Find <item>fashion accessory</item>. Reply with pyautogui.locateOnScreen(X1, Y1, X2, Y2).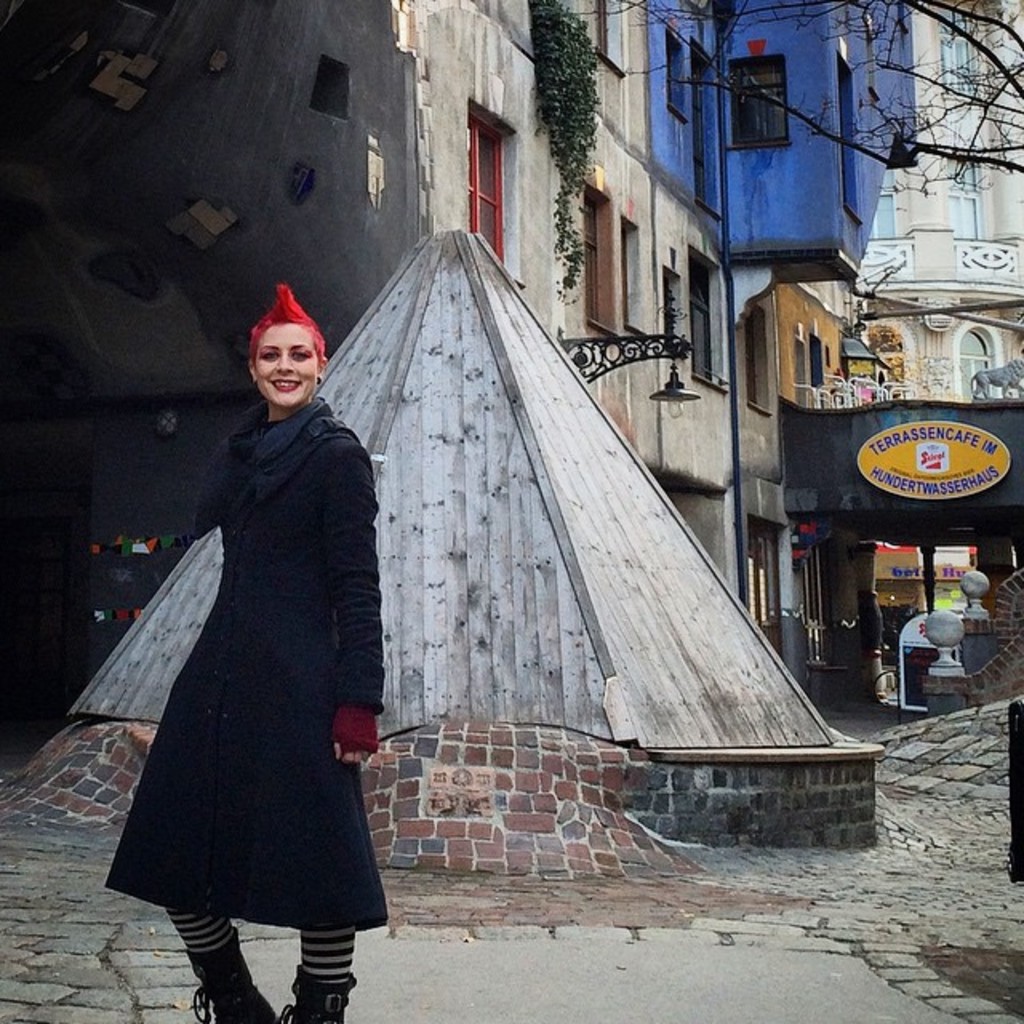
pyautogui.locateOnScreen(277, 962, 357, 1022).
